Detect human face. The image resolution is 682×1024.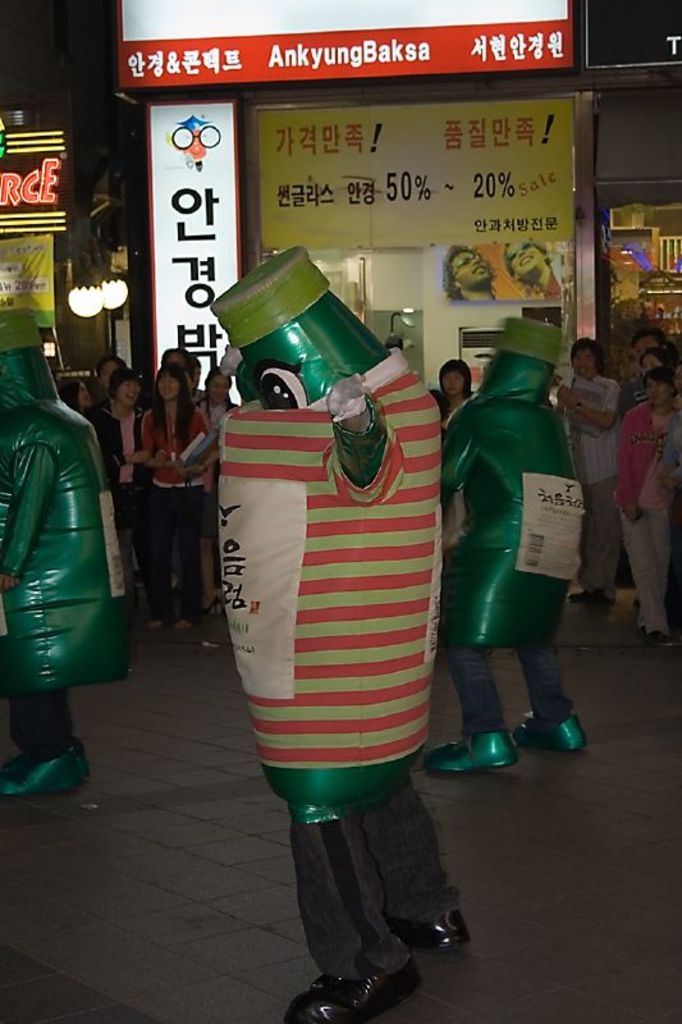
<bbox>120, 381, 138, 406</bbox>.
